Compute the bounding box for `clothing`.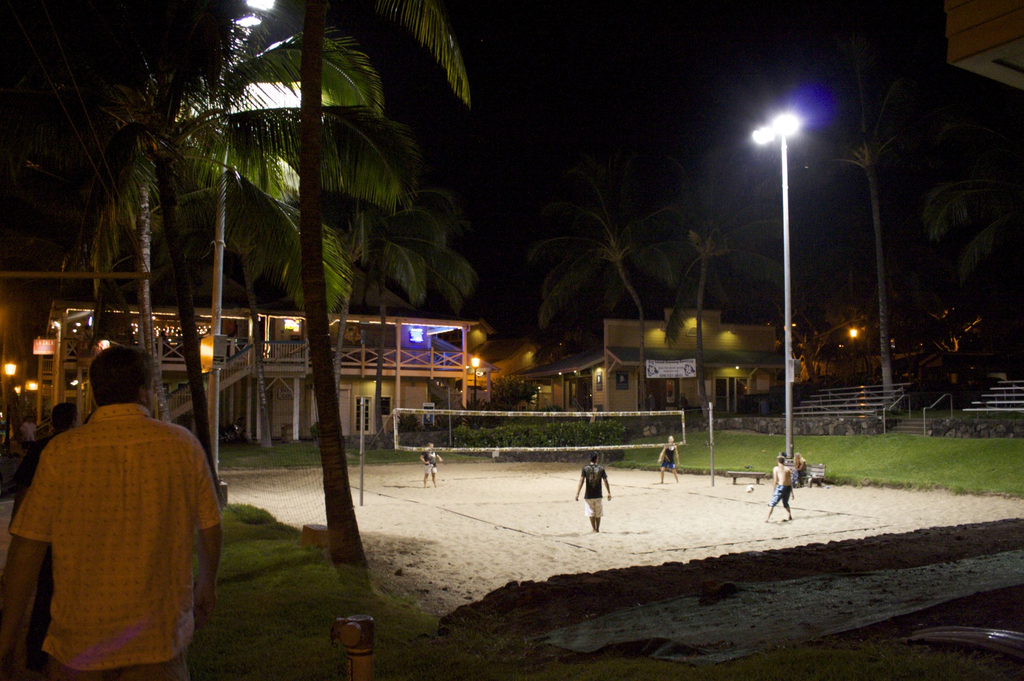
x1=8 y1=382 x2=211 y2=673.
